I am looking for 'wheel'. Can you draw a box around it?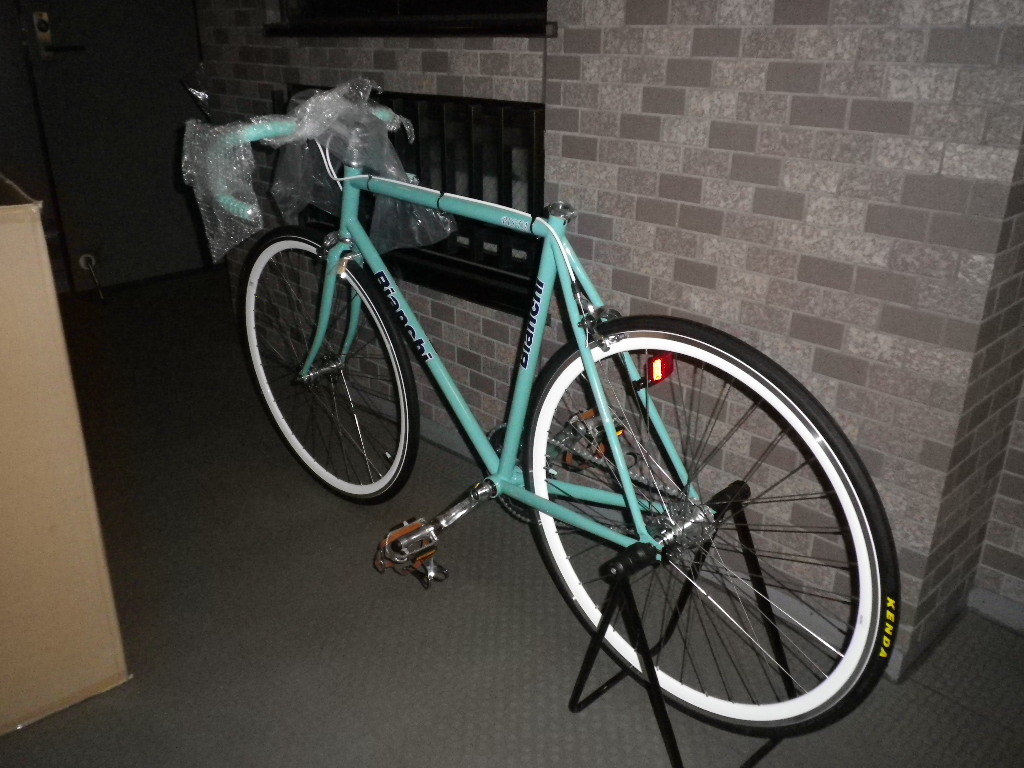
Sure, the bounding box is bbox=[523, 318, 900, 726].
